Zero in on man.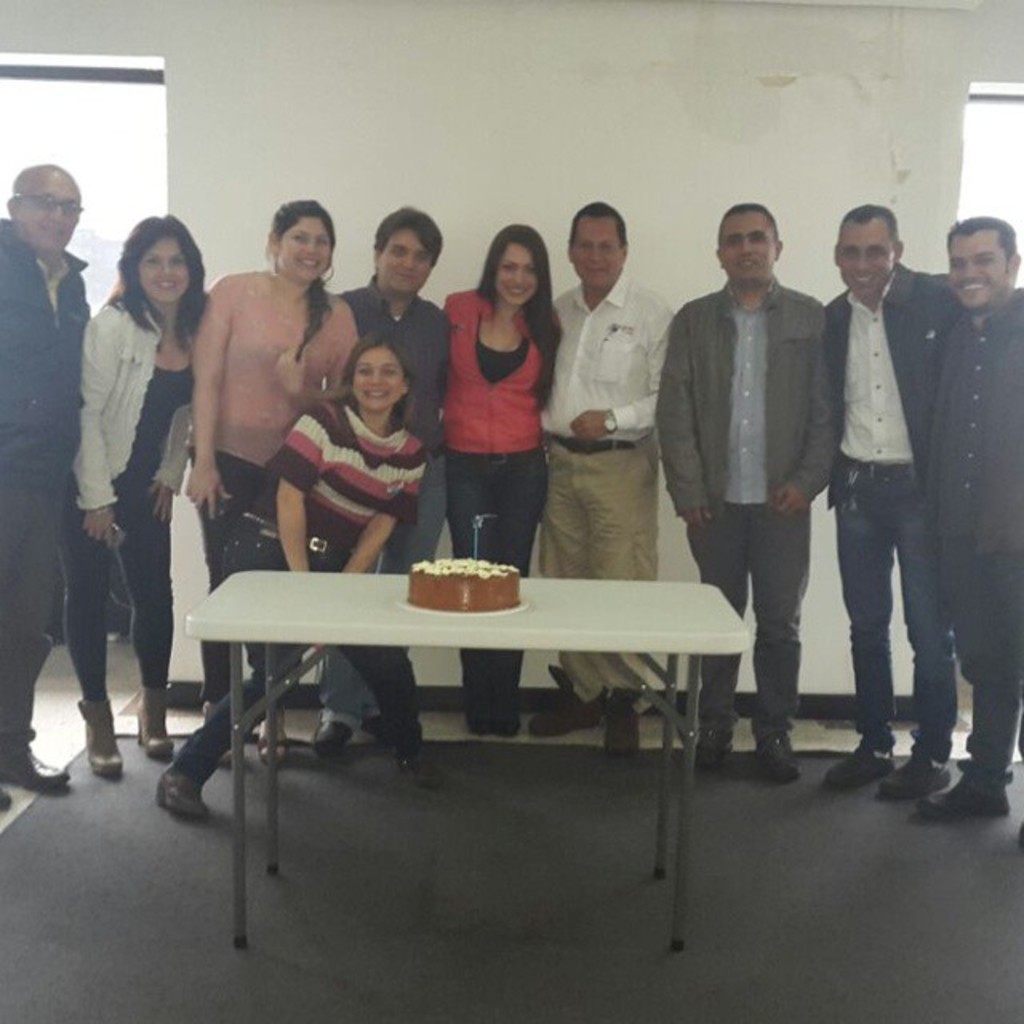
Zeroed in: box(819, 200, 965, 802).
